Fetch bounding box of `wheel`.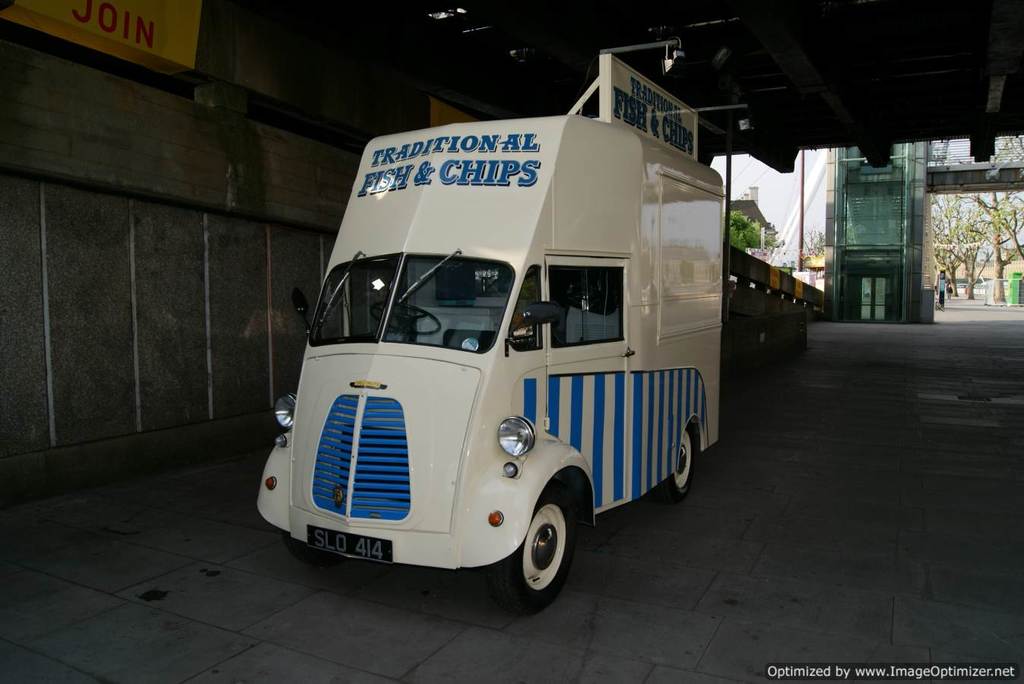
Bbox: region(367, 299, 443, 337).
